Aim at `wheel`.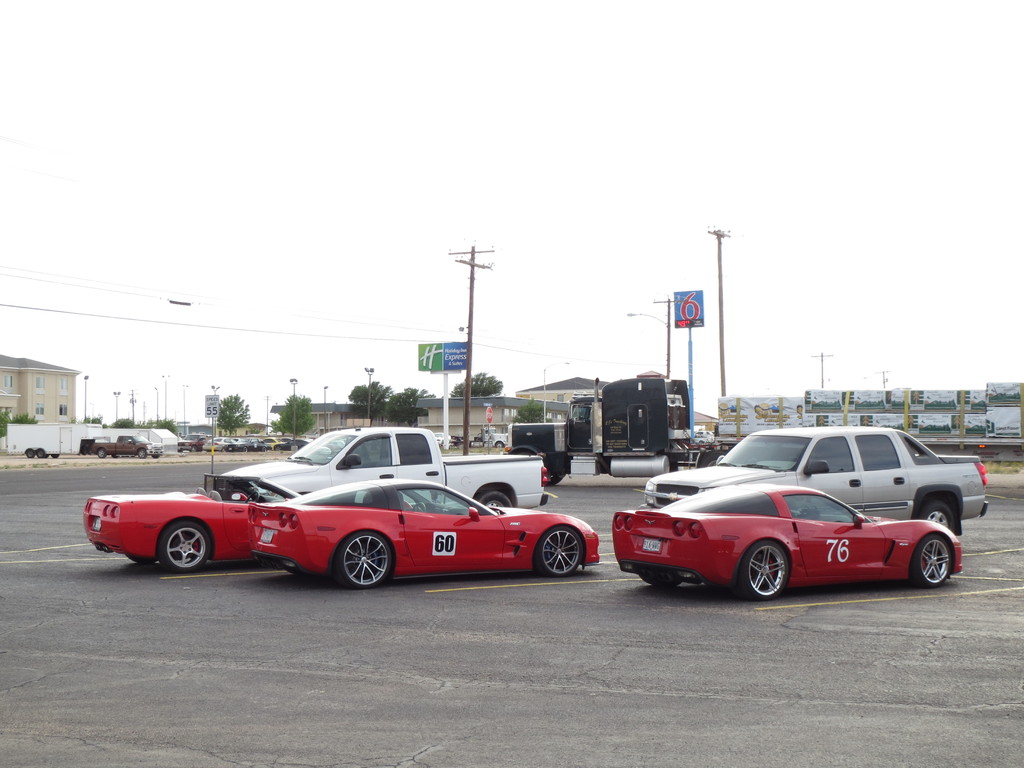
Aimed at 537/527/580/576.
